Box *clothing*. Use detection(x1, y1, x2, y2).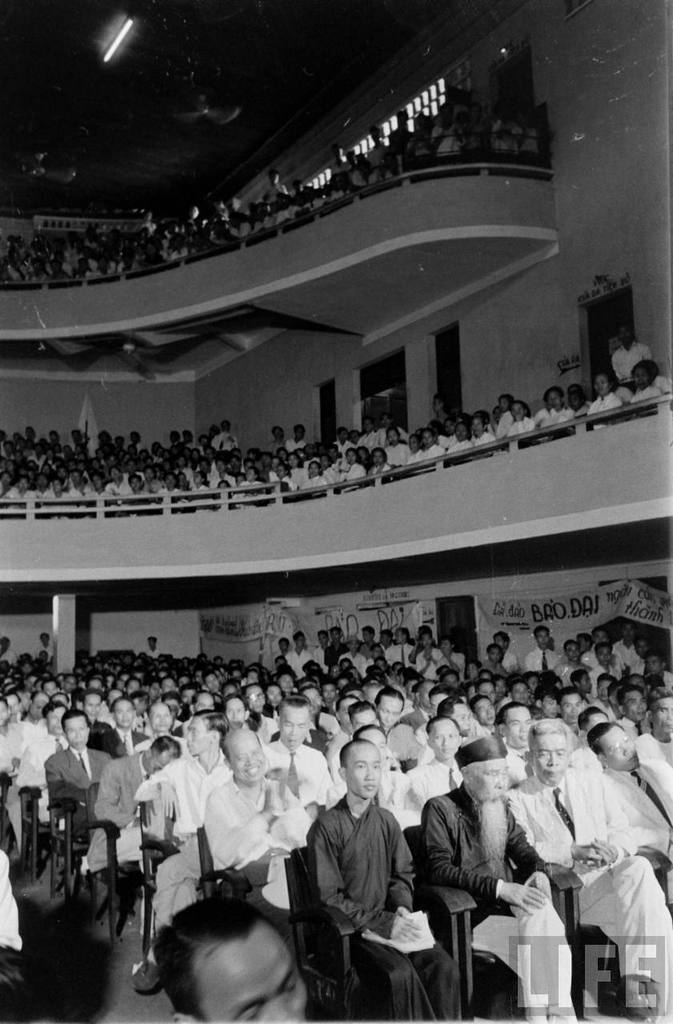
detection(326, 640, 334, 666).
